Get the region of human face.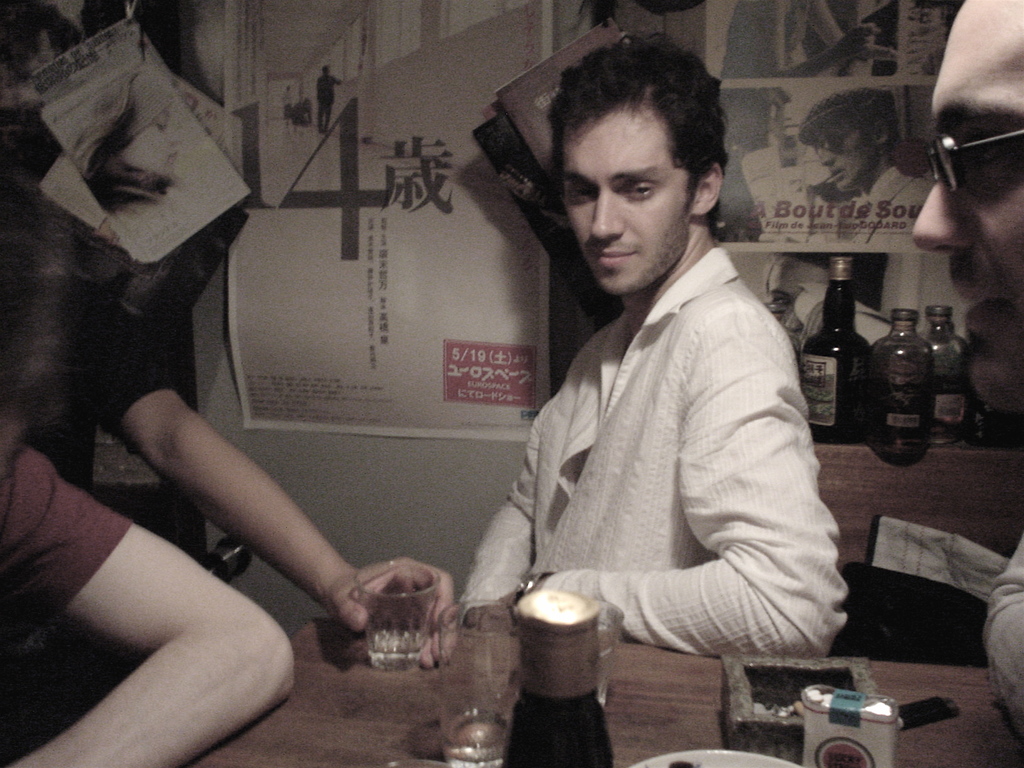
box(815, 121, 877, 187).
